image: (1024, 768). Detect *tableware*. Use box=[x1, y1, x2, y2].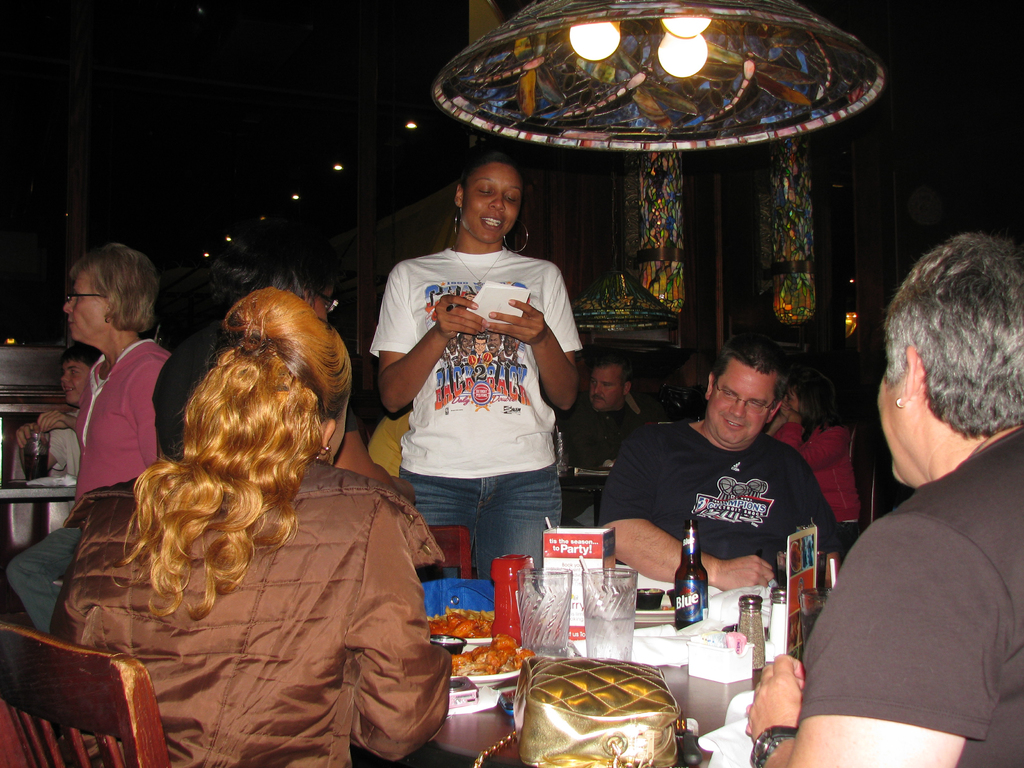
box=[579, 566, 639, 660].
